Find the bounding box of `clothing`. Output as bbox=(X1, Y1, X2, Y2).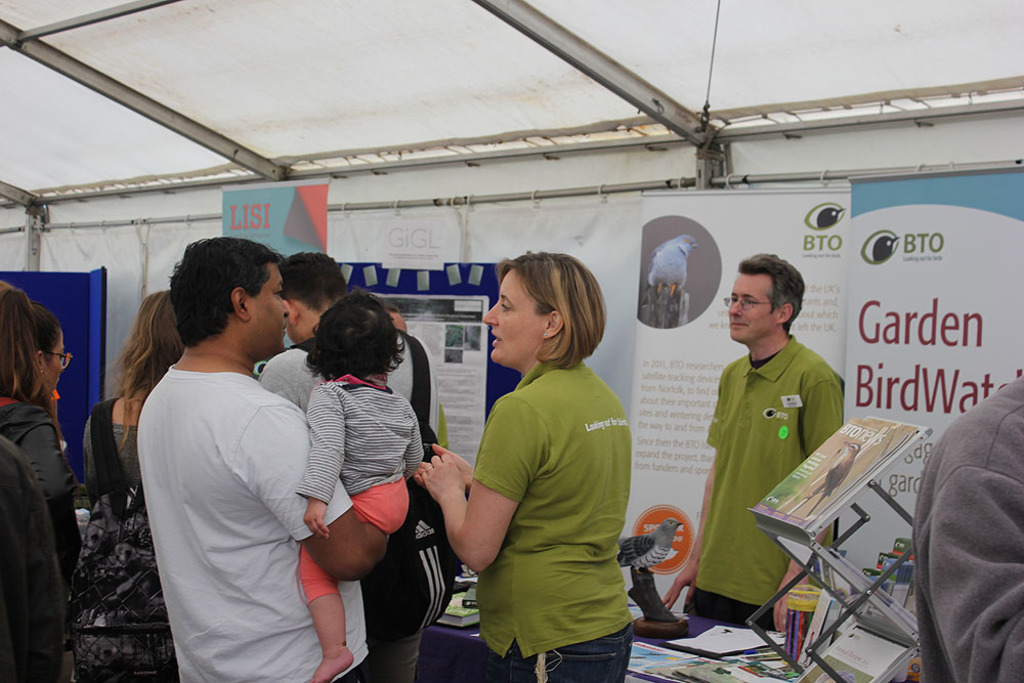
bbox=(911, 371, 1023, 682).
